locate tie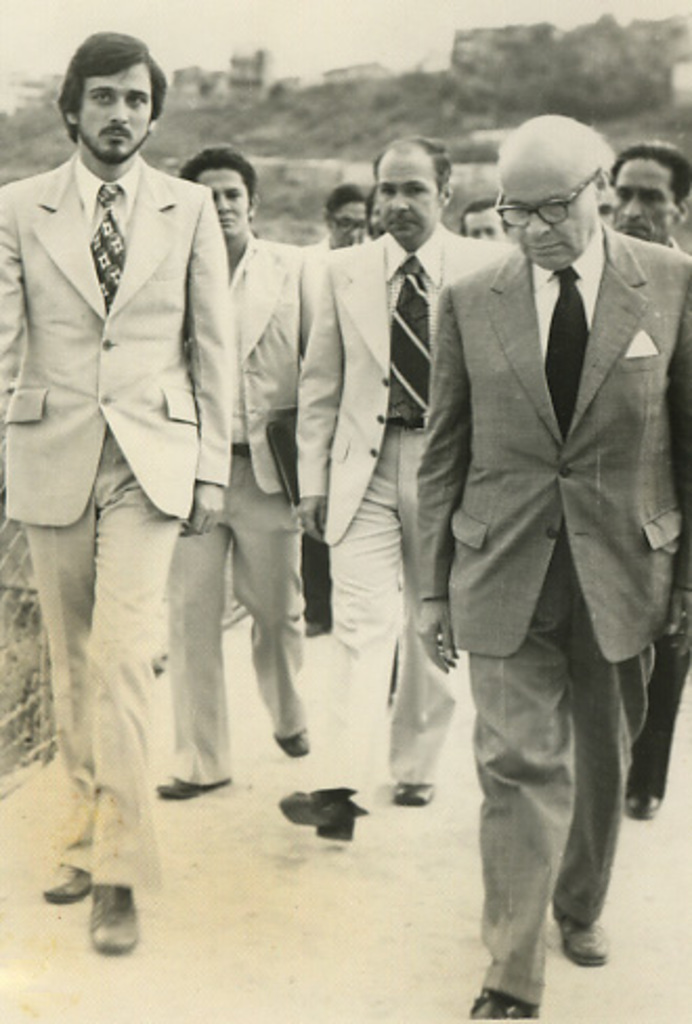
<region>96, 180, 138, 323</region>
